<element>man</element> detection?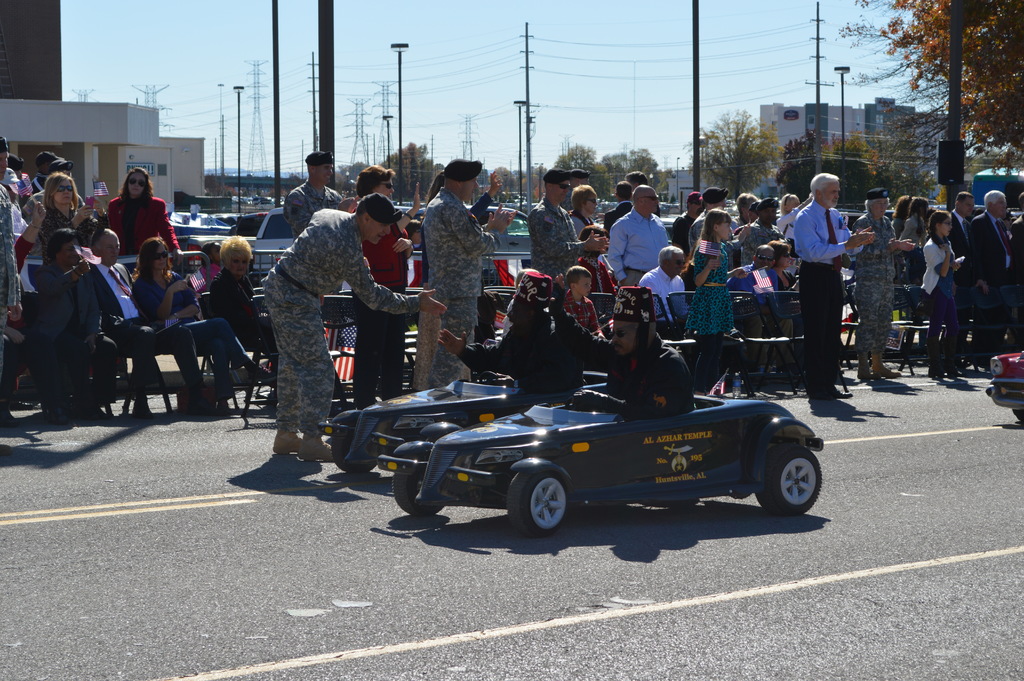
x1=731, y1=188, x2=758, y2=242
